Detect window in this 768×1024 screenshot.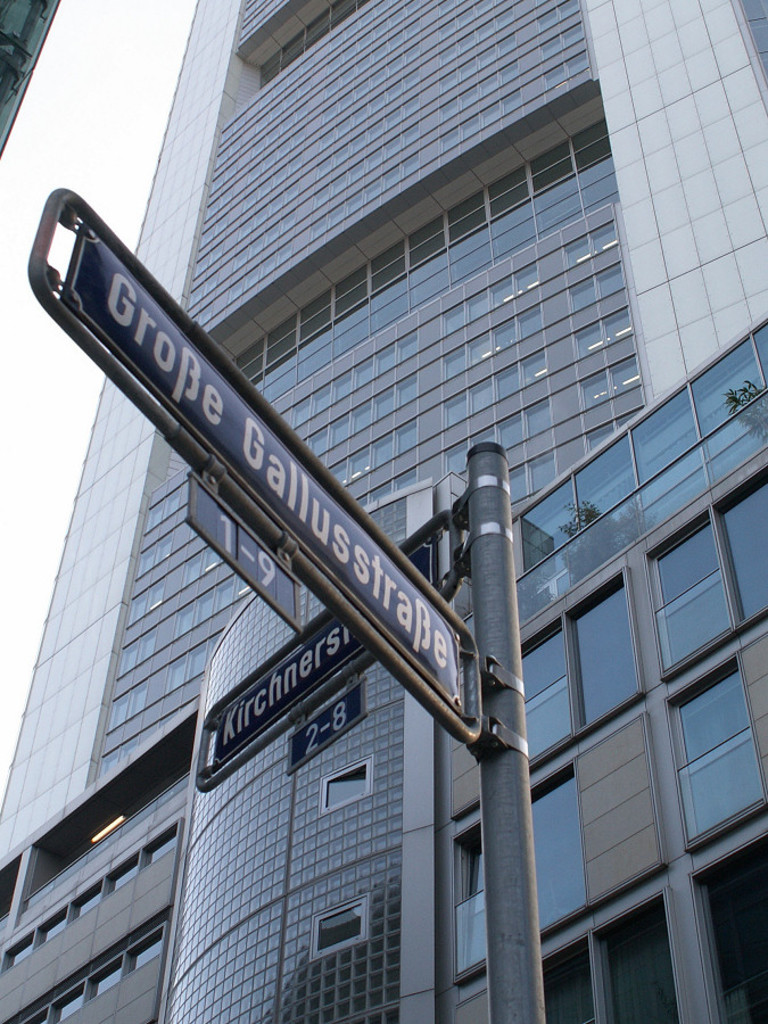
Detection: 308,898,369,959.
